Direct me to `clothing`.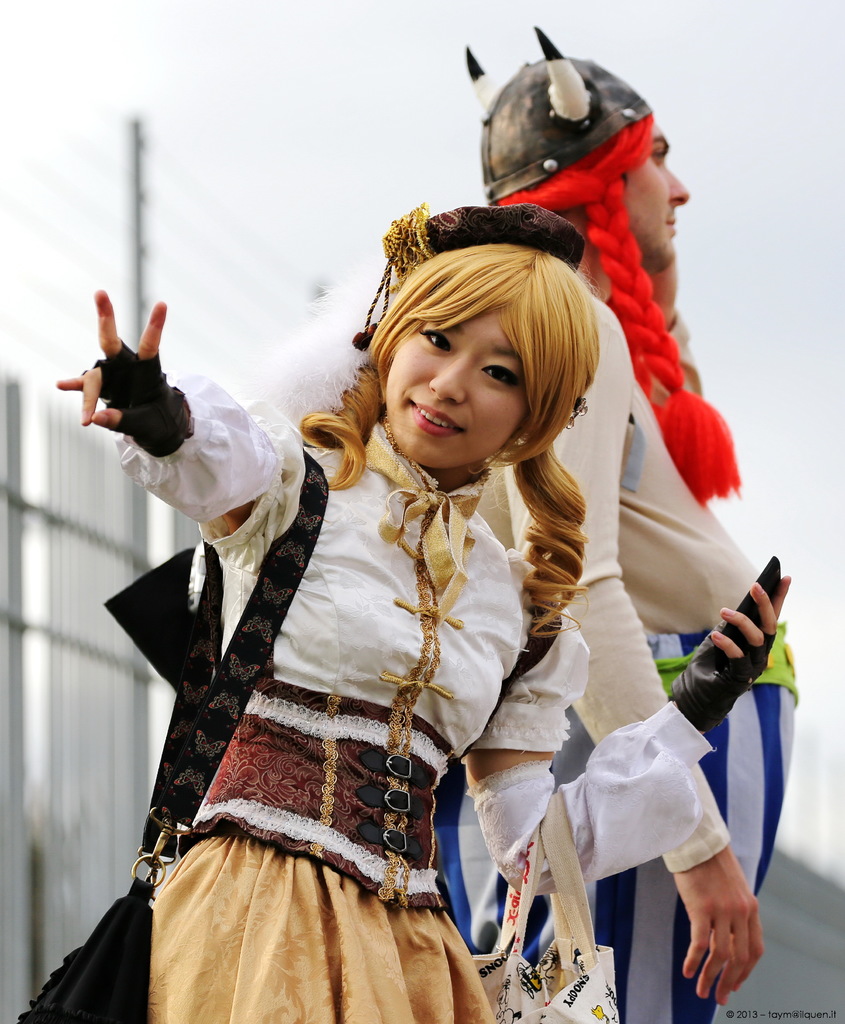
Direction: [497, 299, 789, 687].
